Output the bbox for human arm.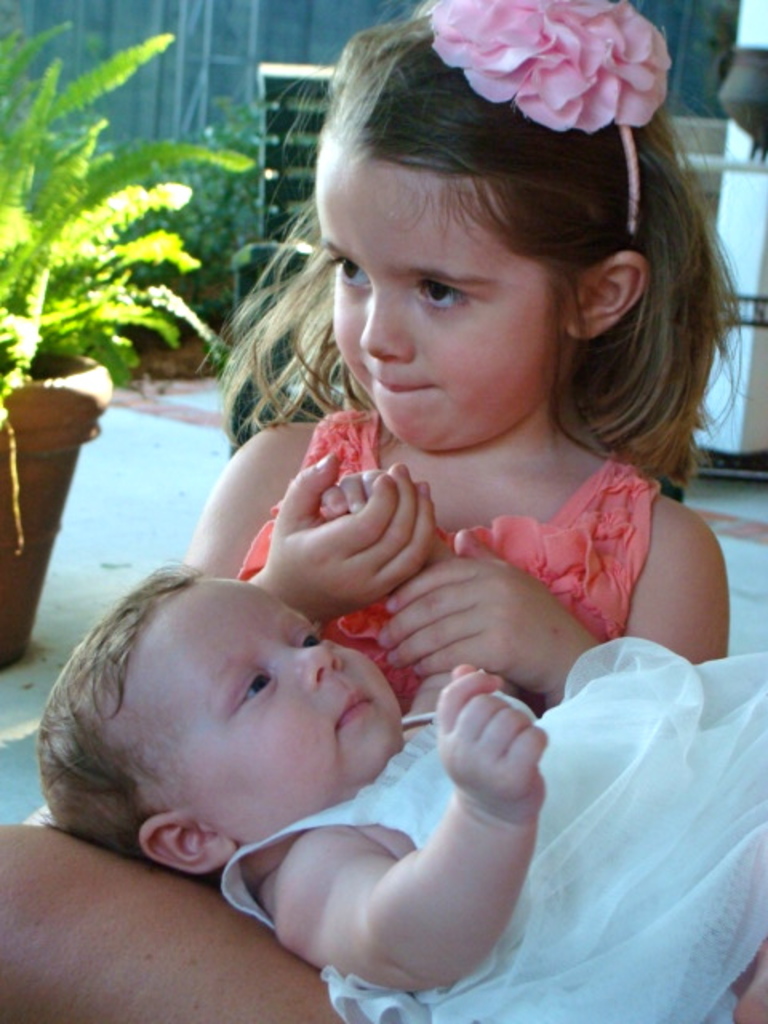
[left=246, top=677, right=581, bottom=995].
